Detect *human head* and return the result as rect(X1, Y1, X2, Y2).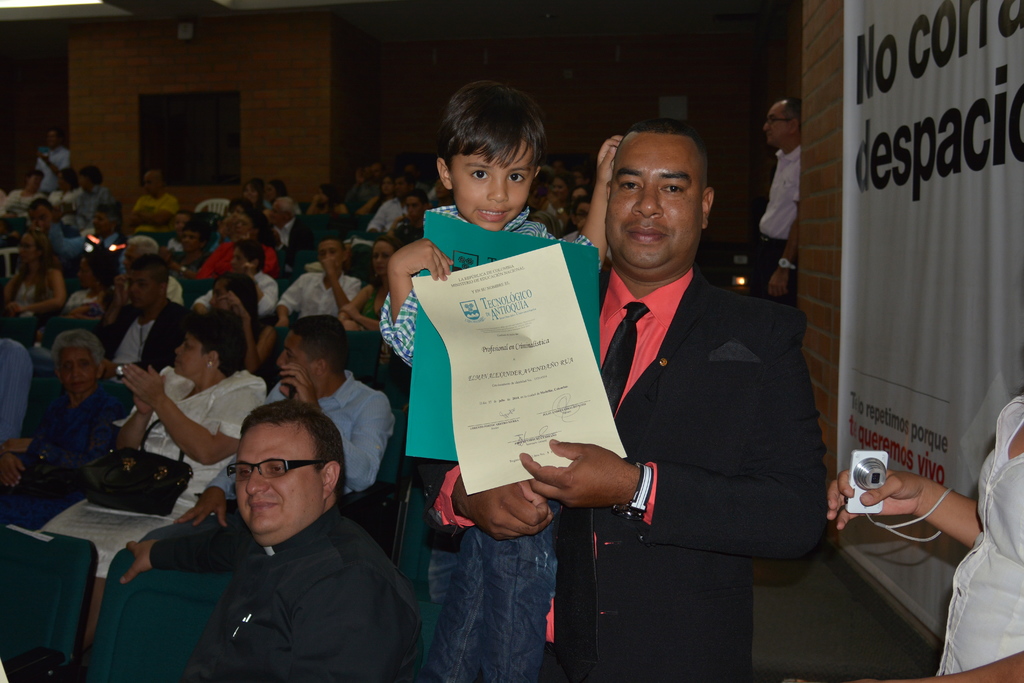
rect(365, 159, 386, 188).
